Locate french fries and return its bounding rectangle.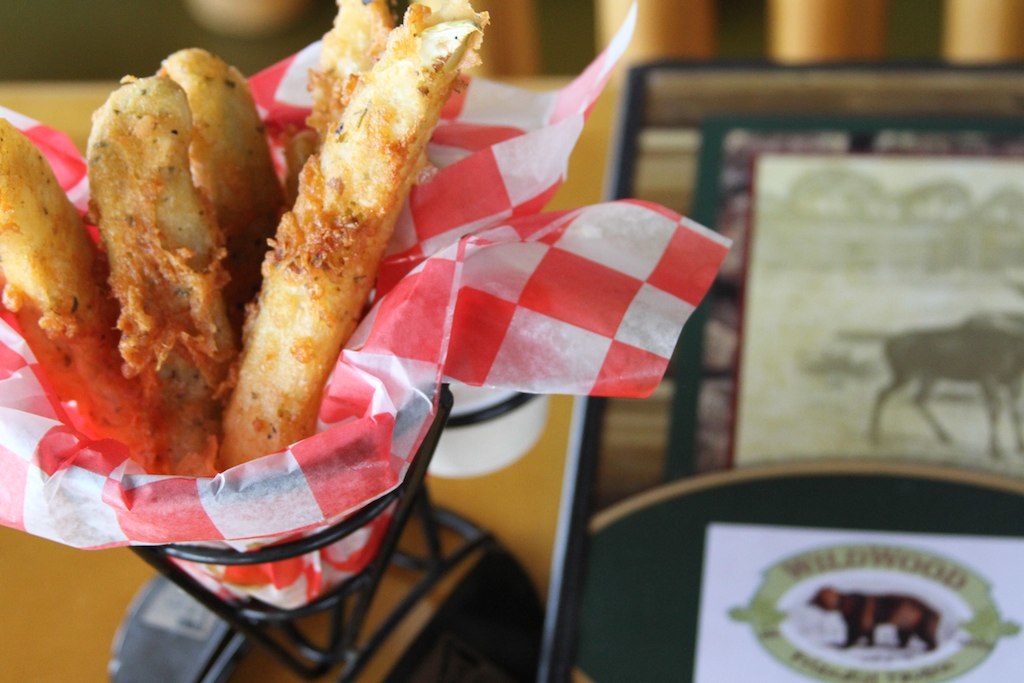
select_region(159, 37, 276, 339).
